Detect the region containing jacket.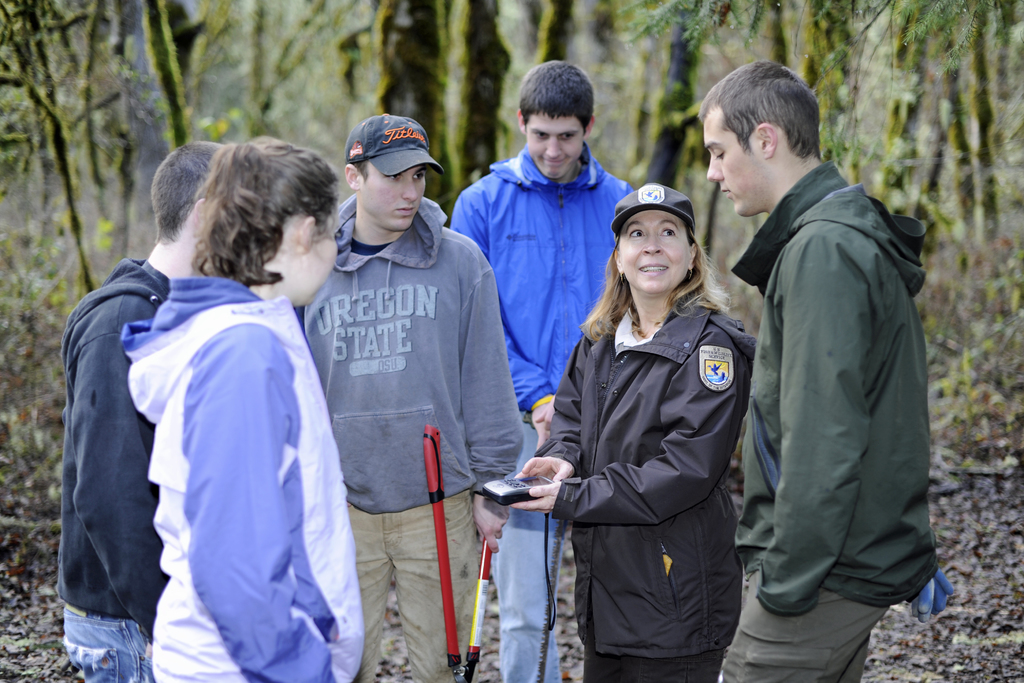
303:194:532:518.
